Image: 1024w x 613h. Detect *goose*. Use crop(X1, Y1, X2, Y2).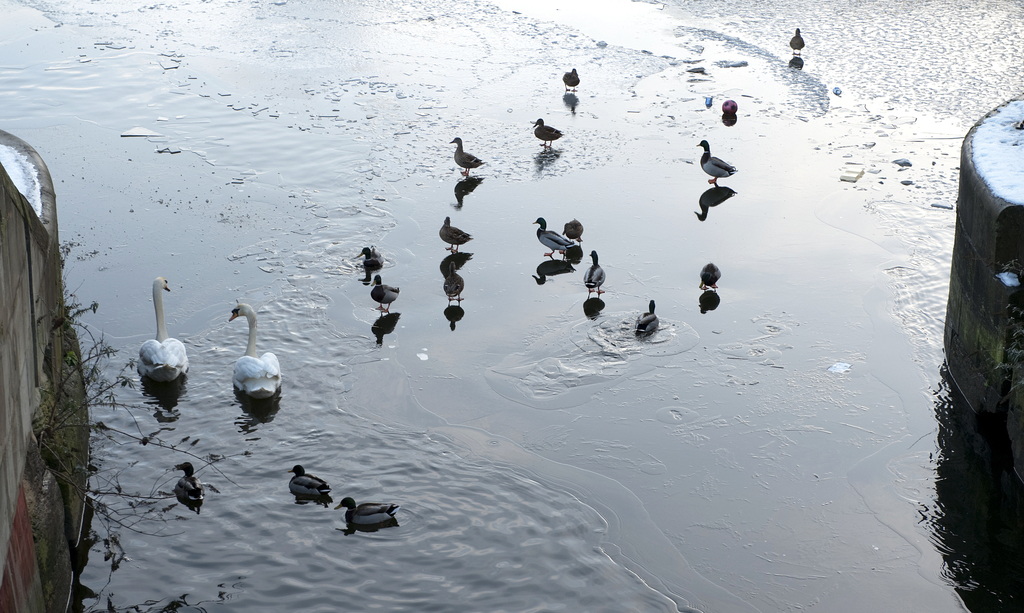
crop(563, 65, 580, 93).
